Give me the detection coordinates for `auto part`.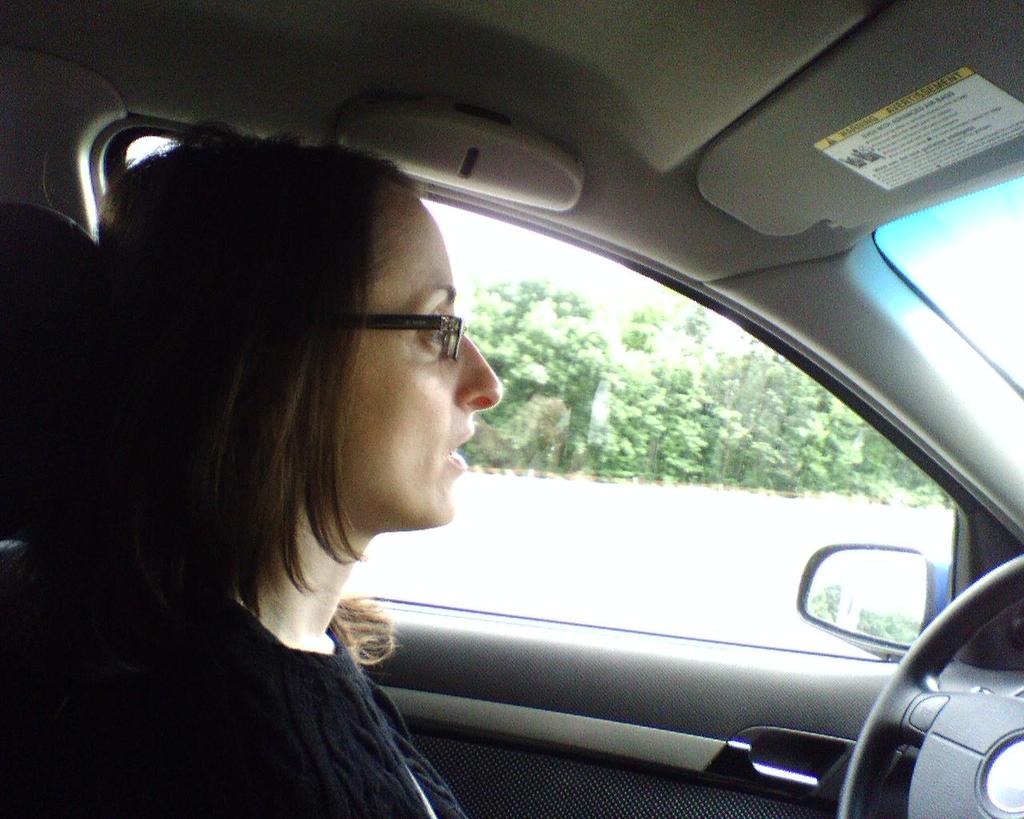
34/10/929/816.
